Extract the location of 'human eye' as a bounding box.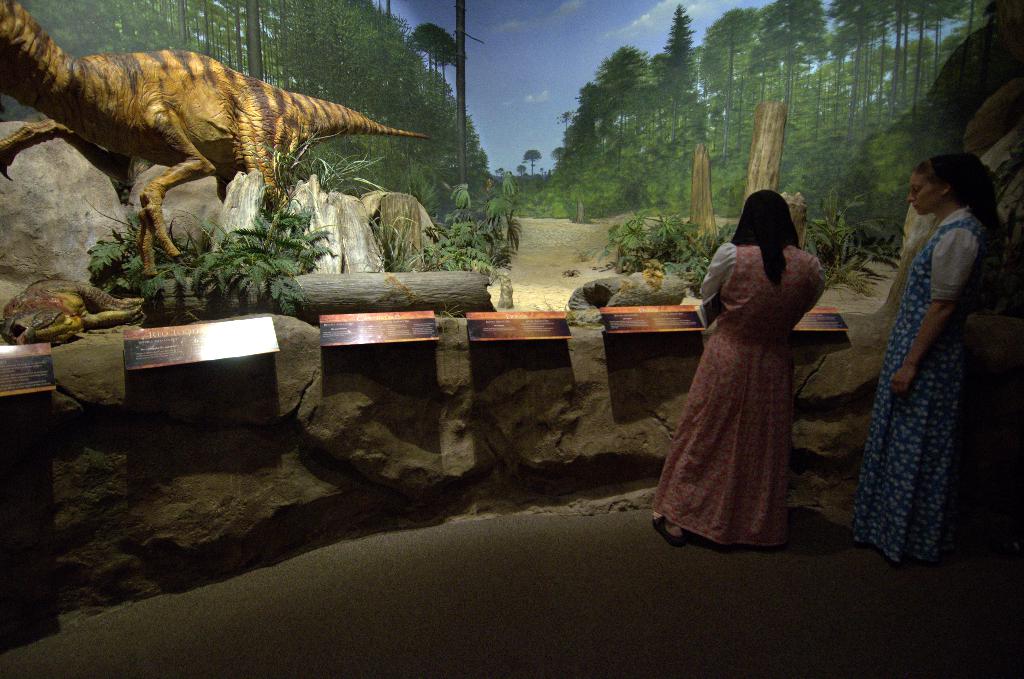
[x1=911, y1=183, x2=924, y2=193].
